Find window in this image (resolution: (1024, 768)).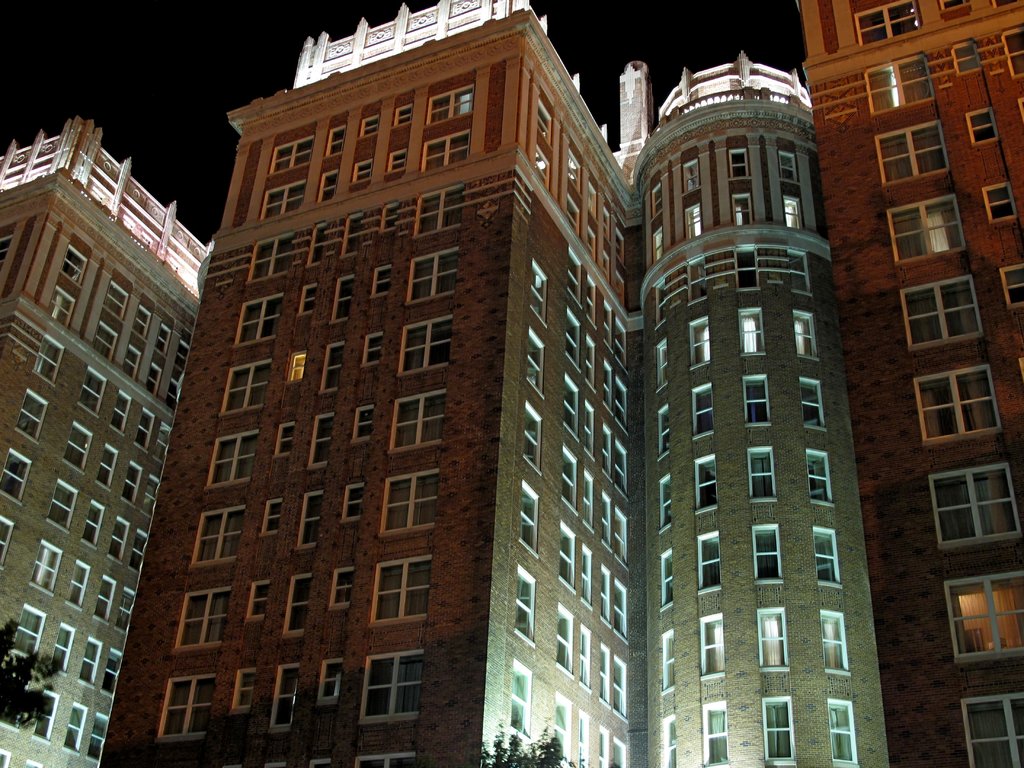
<bbox>182, 586, 232, 644</bbox>.
